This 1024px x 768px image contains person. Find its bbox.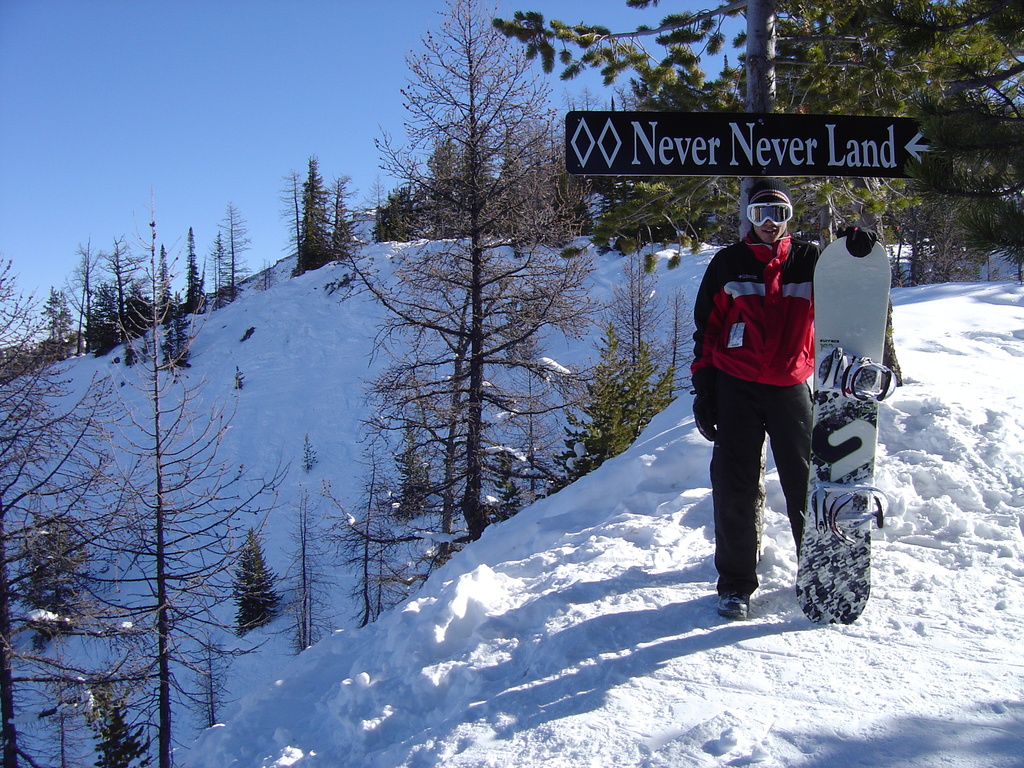
rect(682, 170, 880, 627).
